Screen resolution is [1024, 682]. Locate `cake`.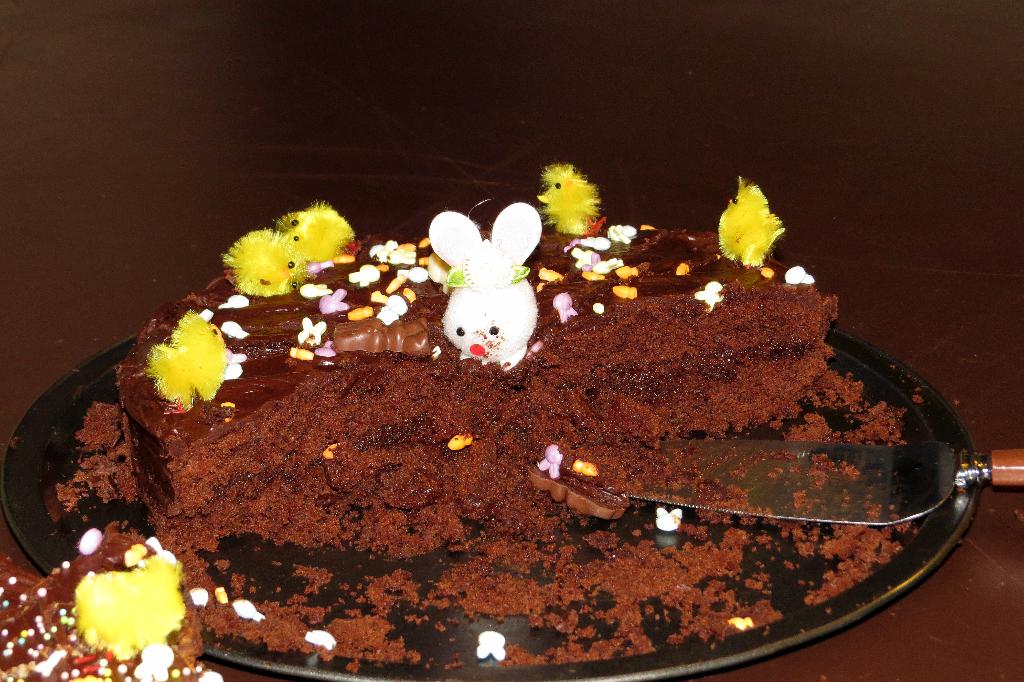
BBox(110, 230, 844, 551).
